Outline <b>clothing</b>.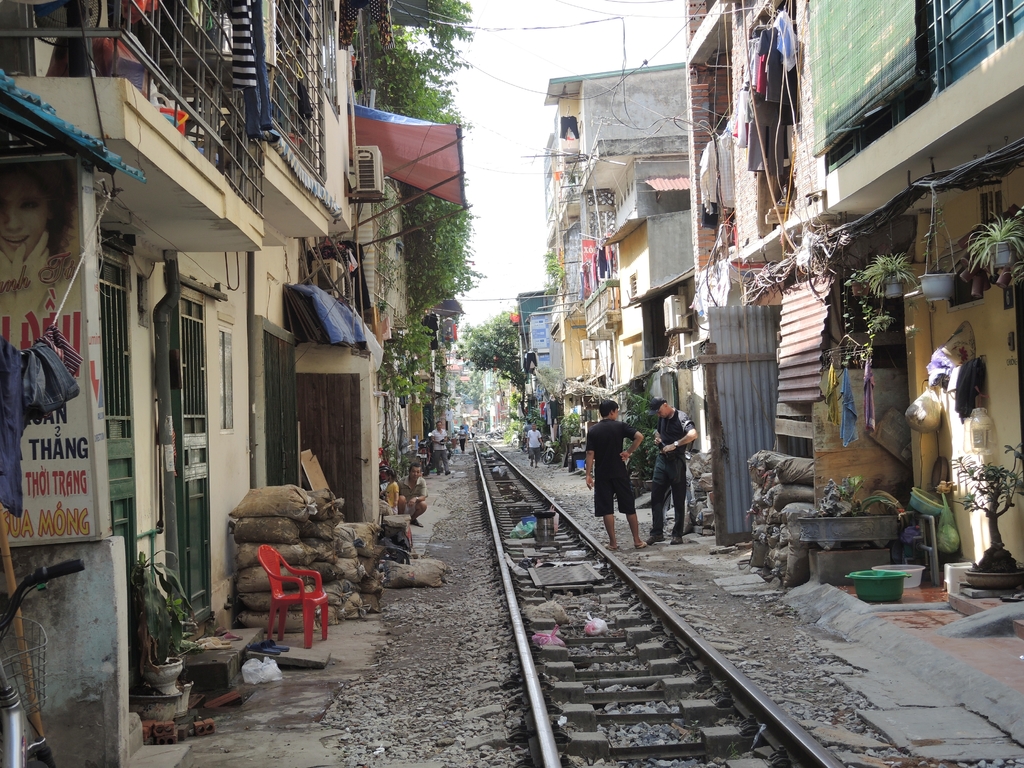
Outline: <region>226, 0, 259, 92</region>.
